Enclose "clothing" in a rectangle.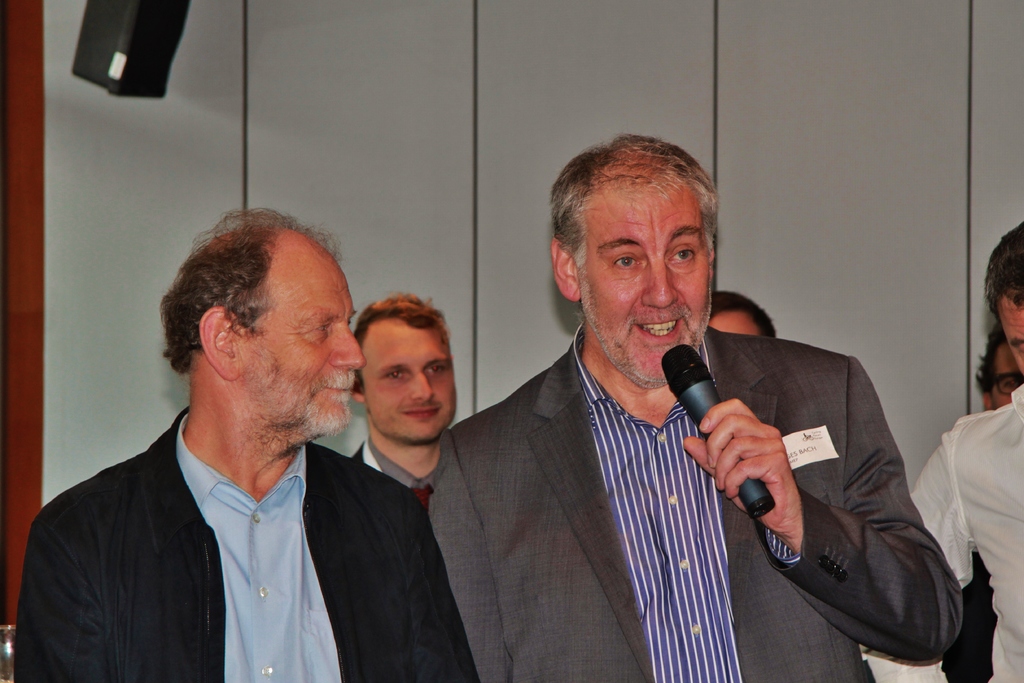
[863, 382, 1023, 682].
